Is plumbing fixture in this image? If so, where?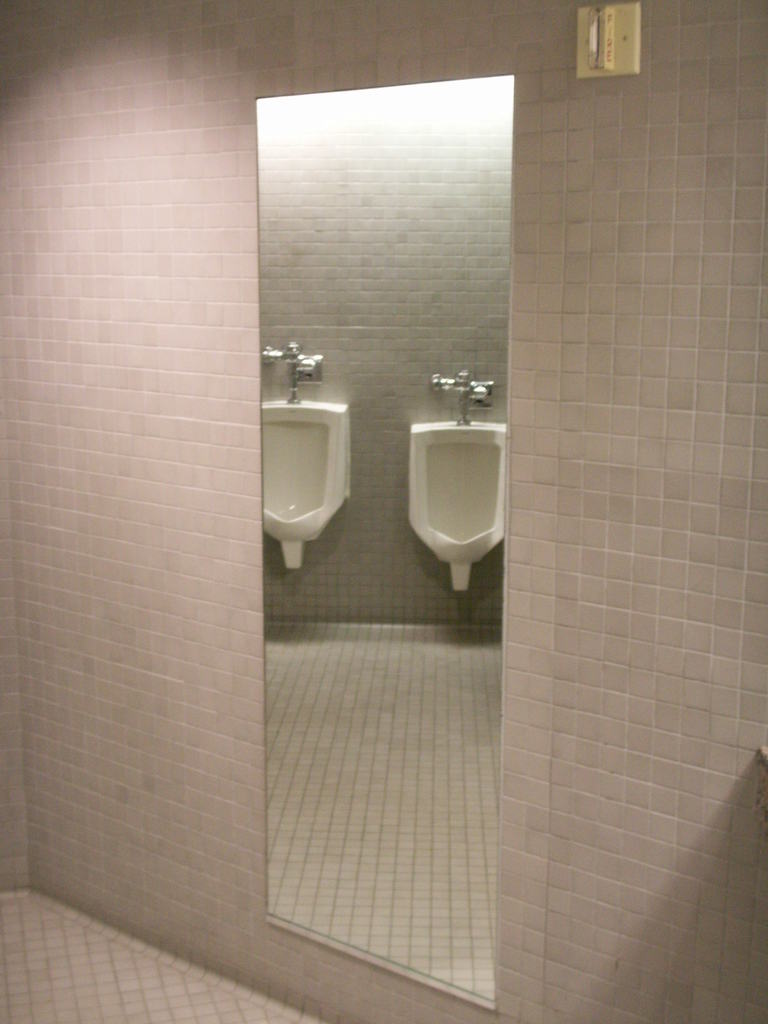
Yes, at <bbox>407, 384, 502, 565</bbox>.
